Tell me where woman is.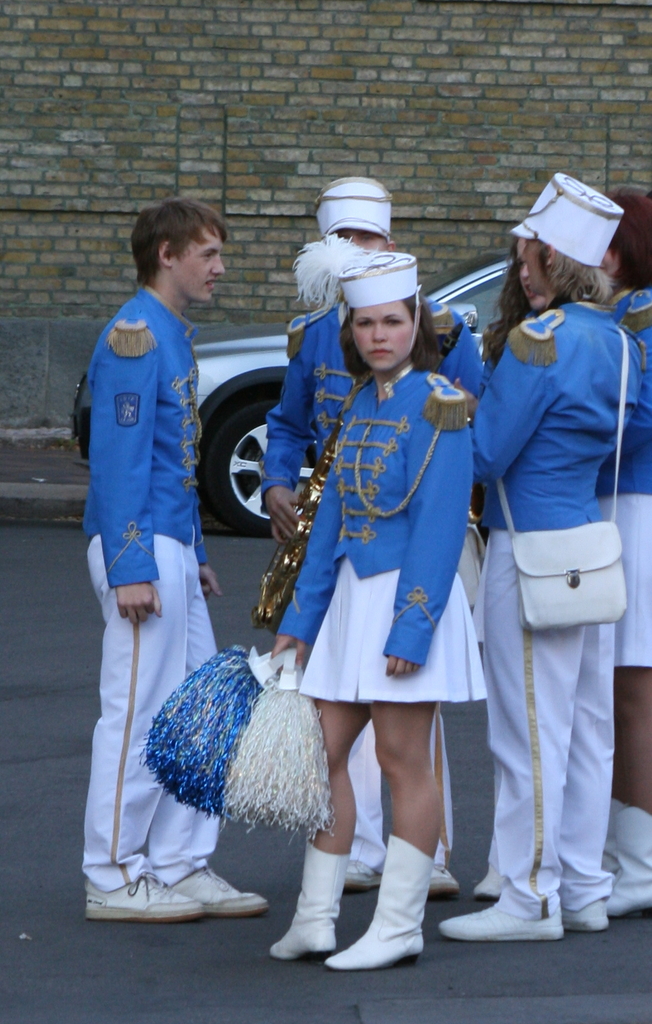
woman is at <box>457,164,644,964</box>.
